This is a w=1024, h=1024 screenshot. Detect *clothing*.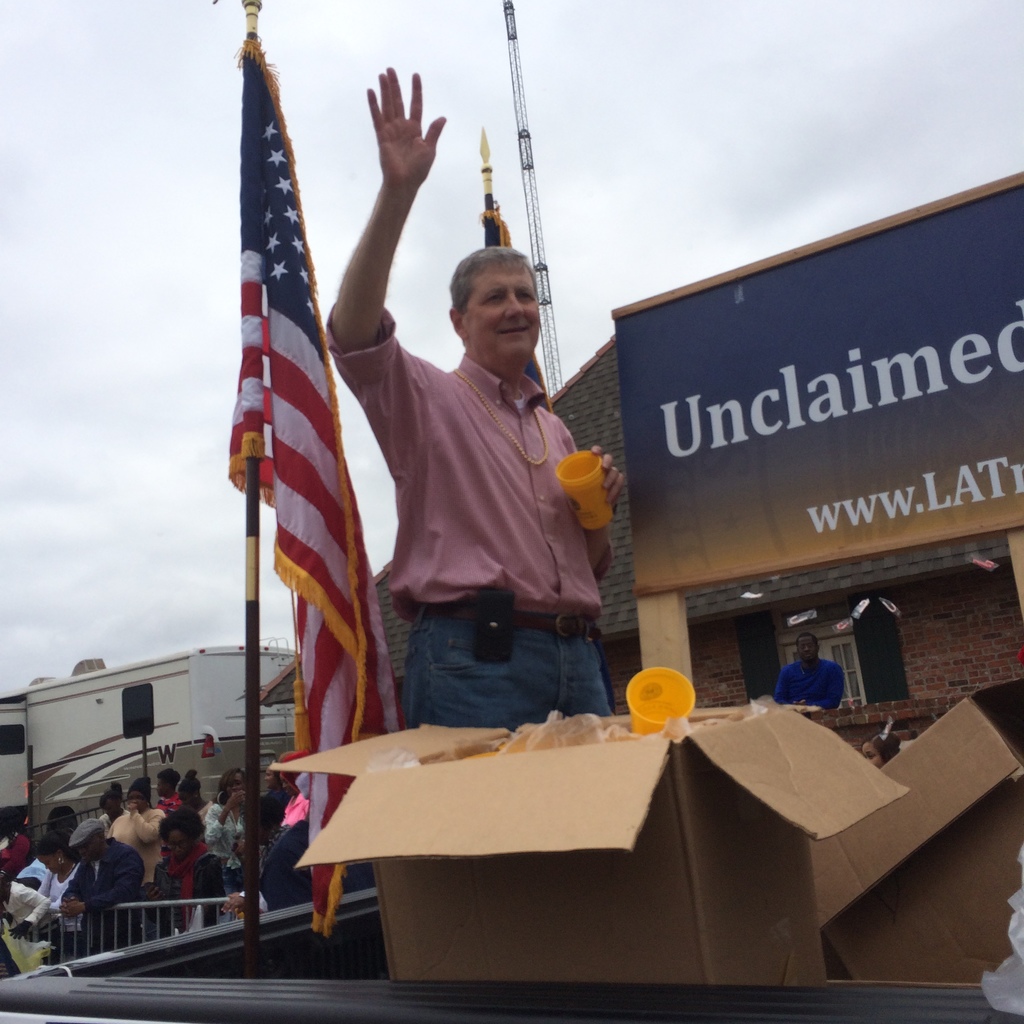
rect(775, 655, 843, 705).
